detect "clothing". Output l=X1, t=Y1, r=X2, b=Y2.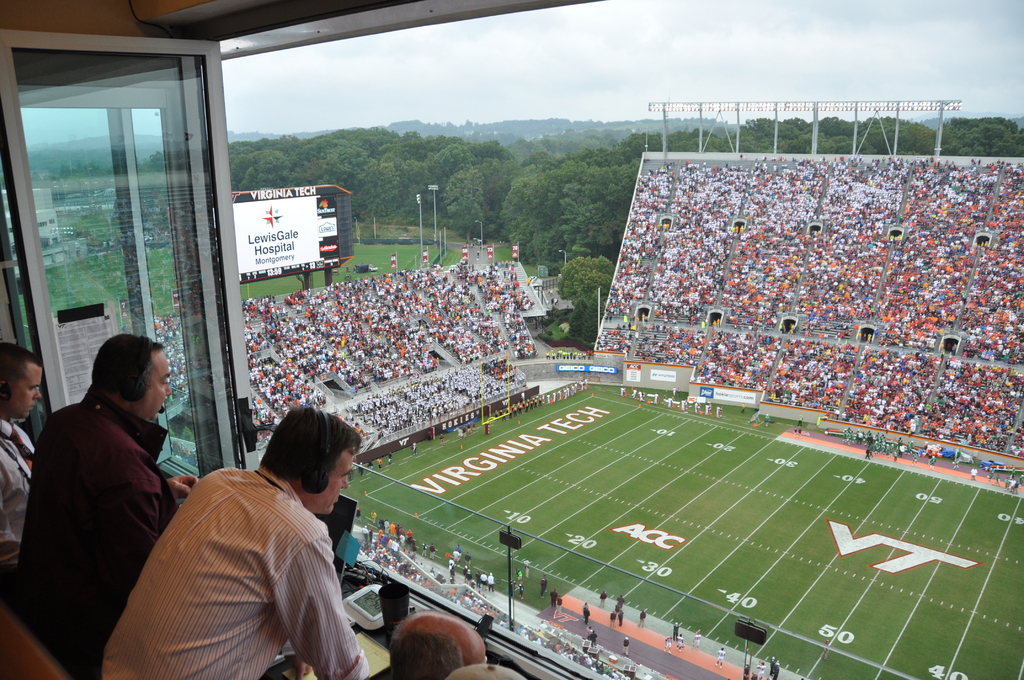
l=488, t=576, r=495, b=590.
